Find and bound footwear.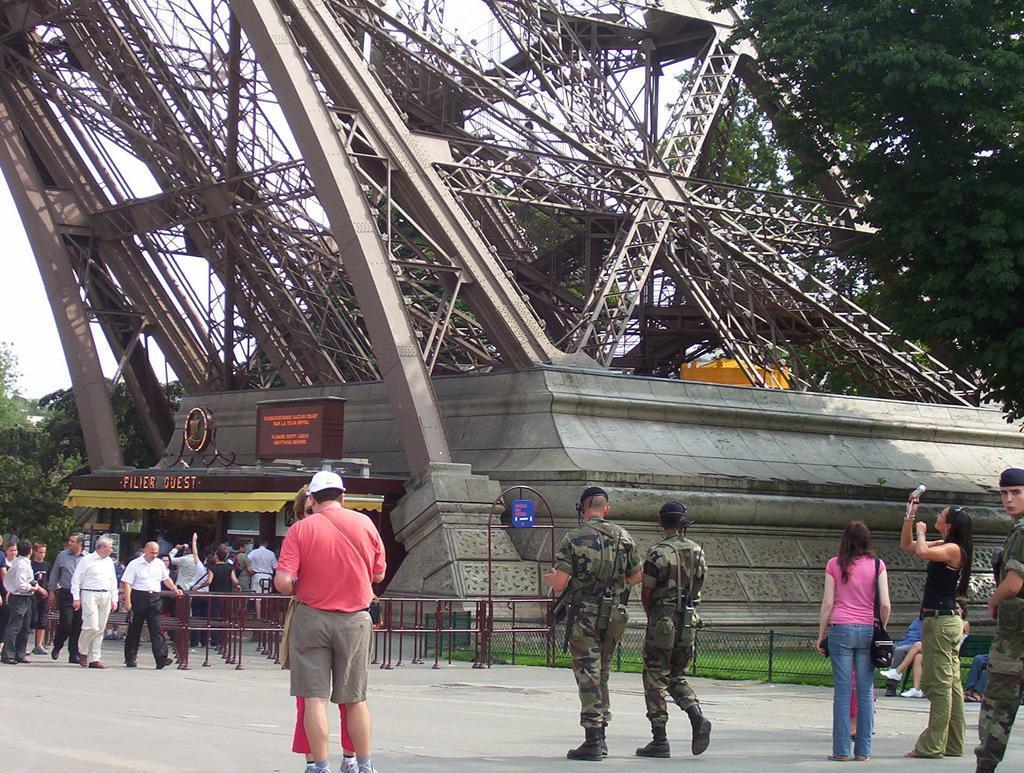
Bound: x1=311 y1=757 x2=329 y2=772.
